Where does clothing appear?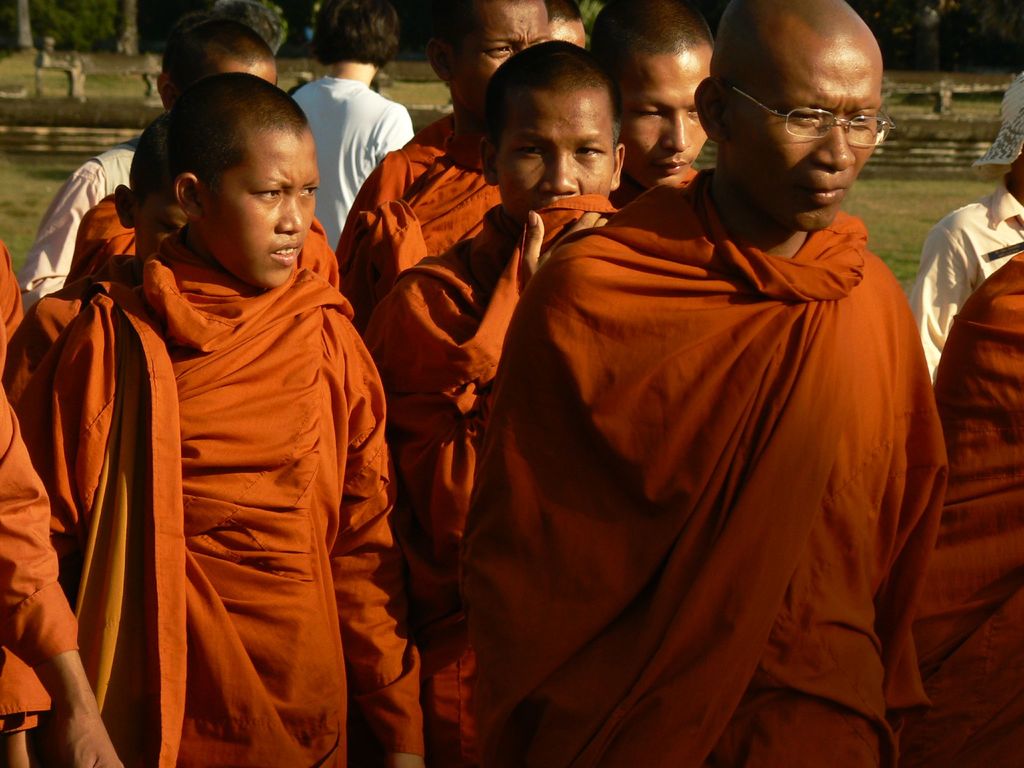
Appears at bbox(342, 129, 508, 331).
